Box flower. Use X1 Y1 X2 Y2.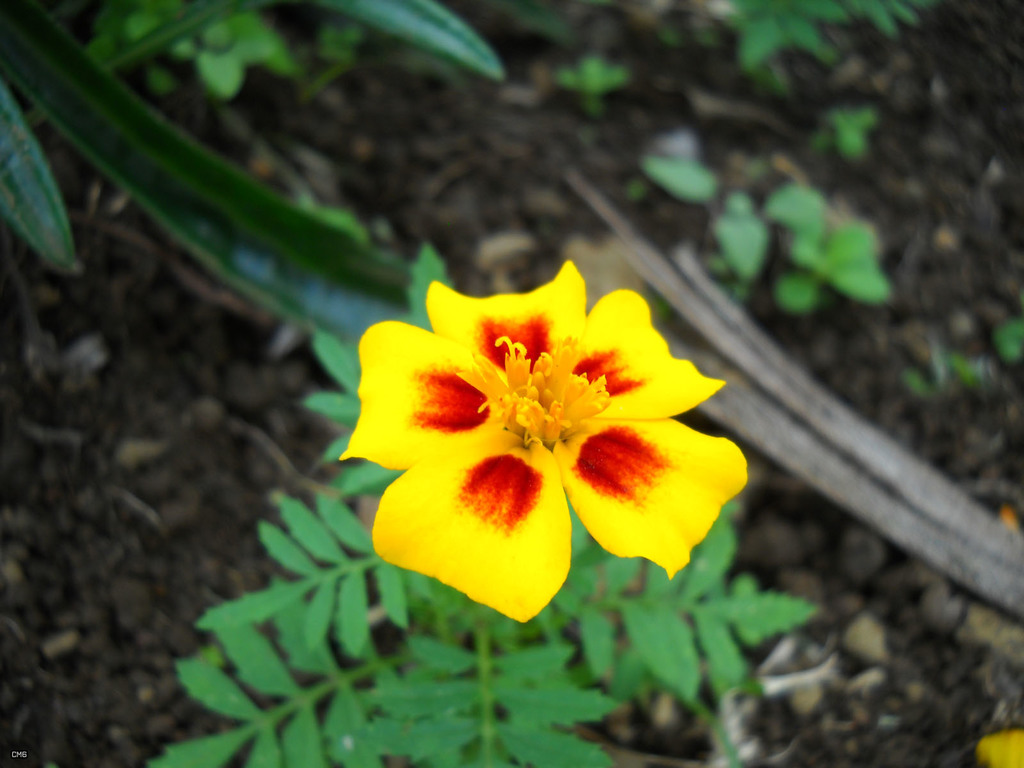
338 255 751 627.
